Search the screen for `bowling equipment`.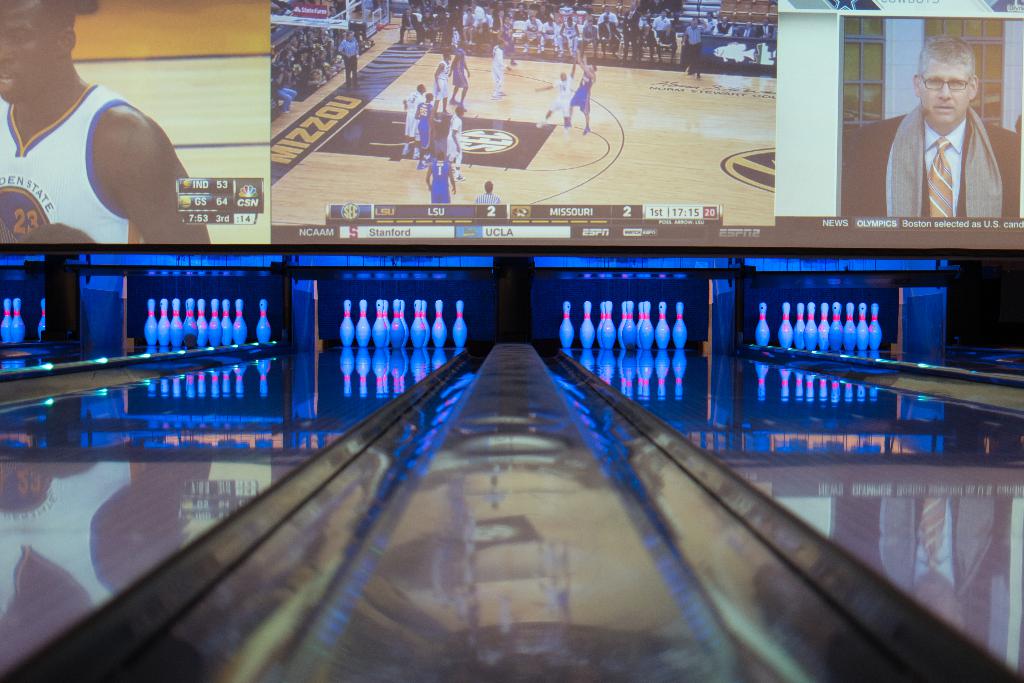
Found at {"x1": 259, "y1": 294, "x2": 274, "y2": 347}.
